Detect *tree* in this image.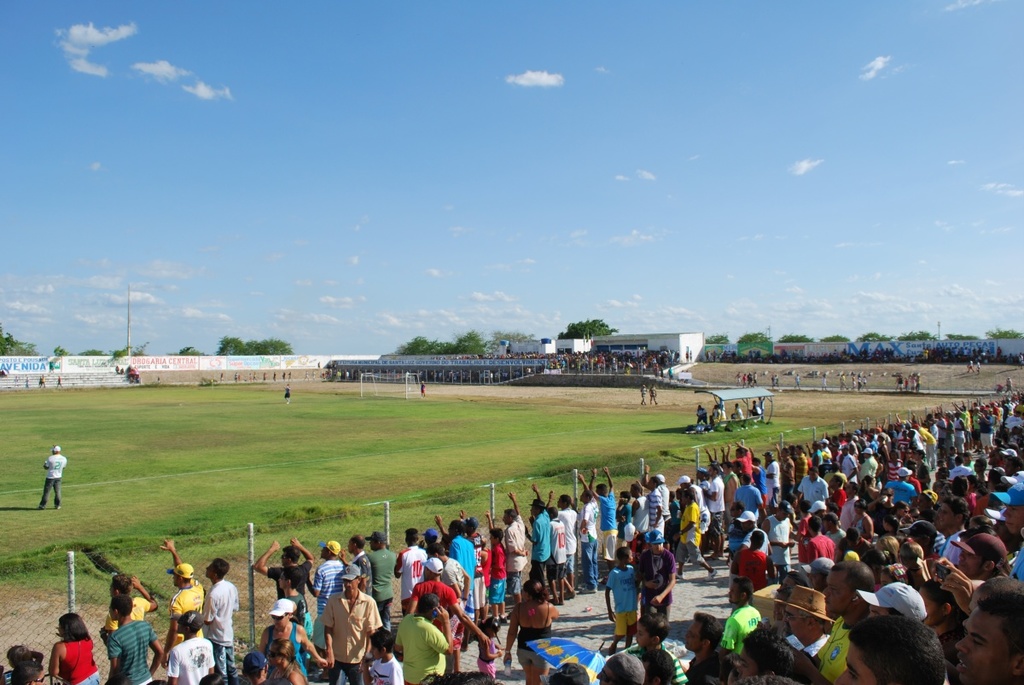
Detection: (left=774, top=332, right=817, bottom=342).
